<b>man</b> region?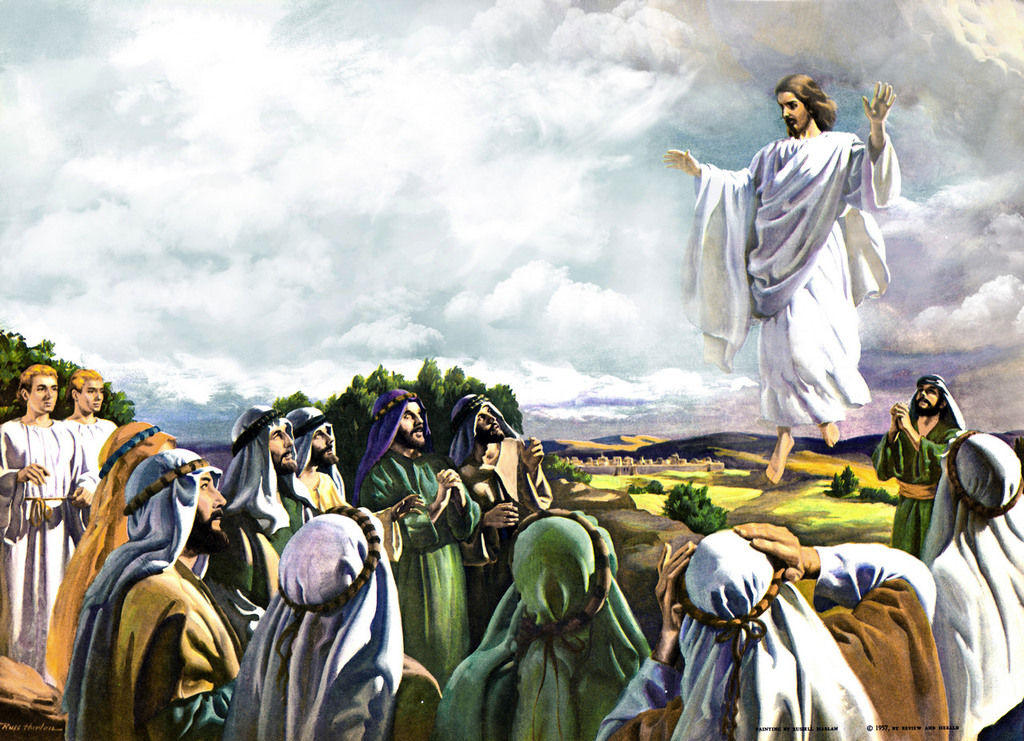
crop(454, 393, 558, 643)
